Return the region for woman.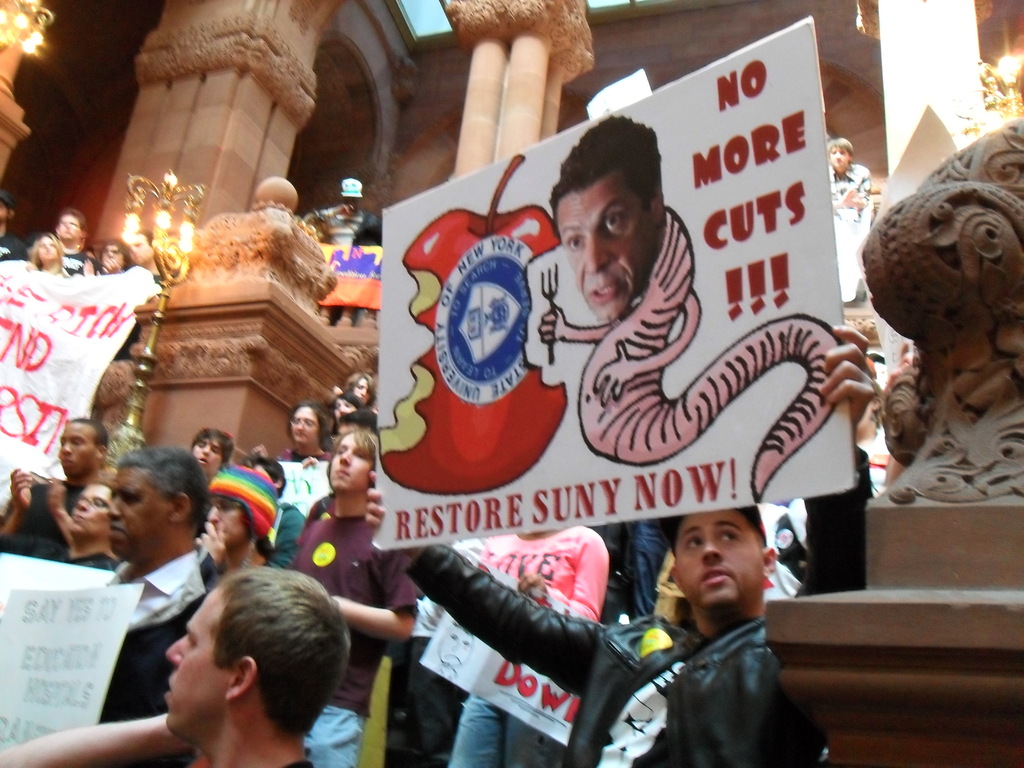
[left=199, top=461, right=291, bottom=584].
